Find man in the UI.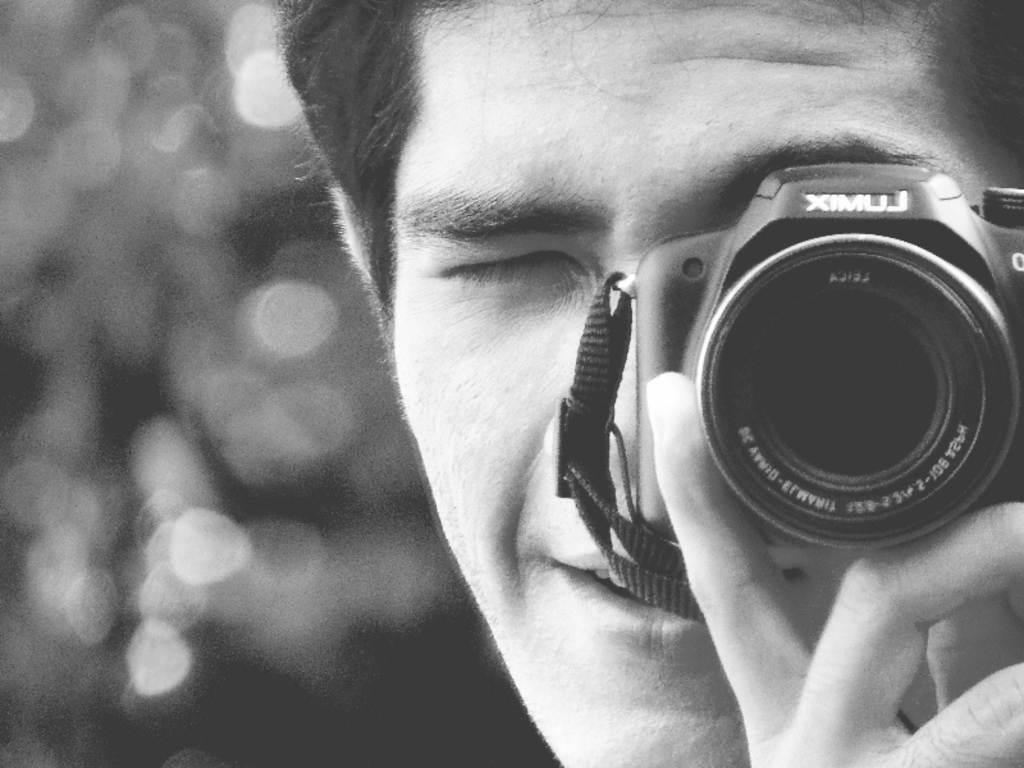
UI element at Rect(209, 31, 1023, 751).
